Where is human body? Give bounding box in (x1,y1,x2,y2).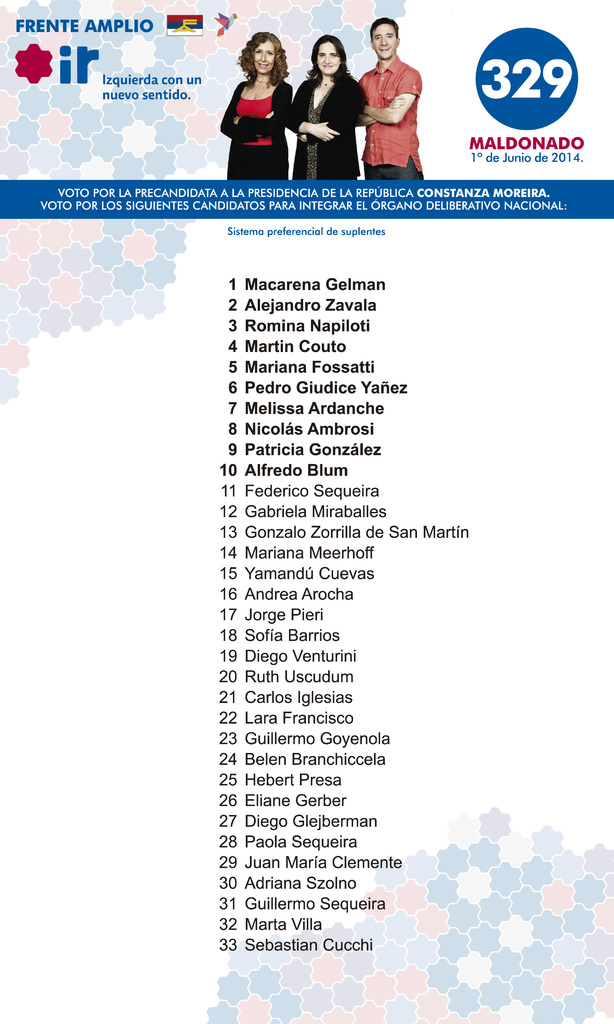
(218,31,296,181).
